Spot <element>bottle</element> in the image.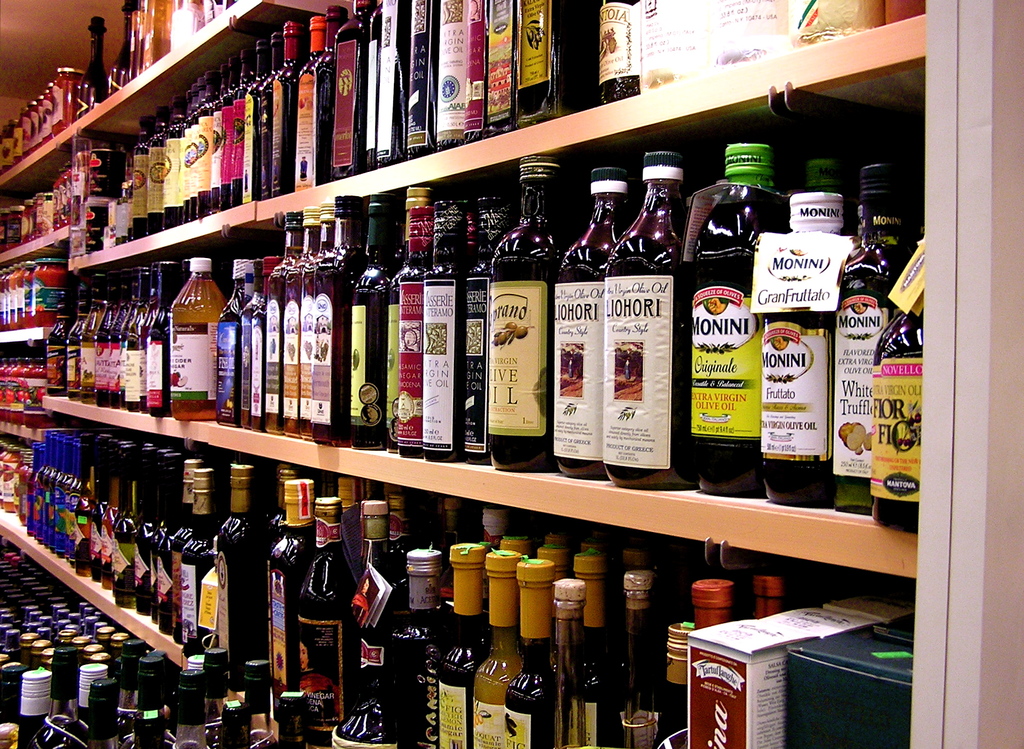
<element>bottle</element> found at [300, 692, 341, 748].
